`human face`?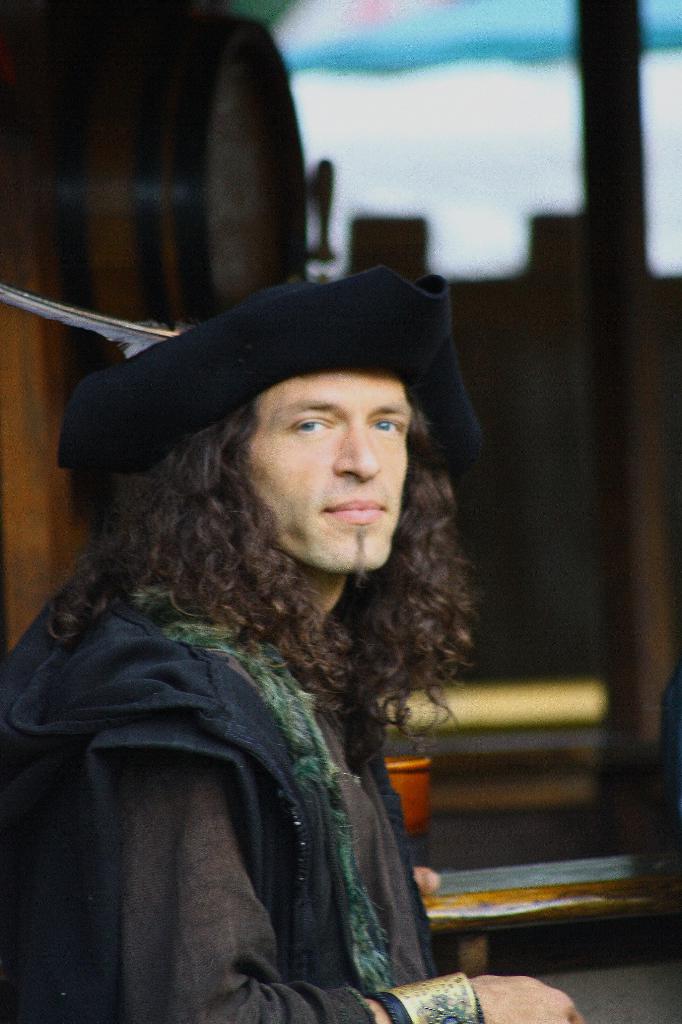
(241, 368, 414, 573)
